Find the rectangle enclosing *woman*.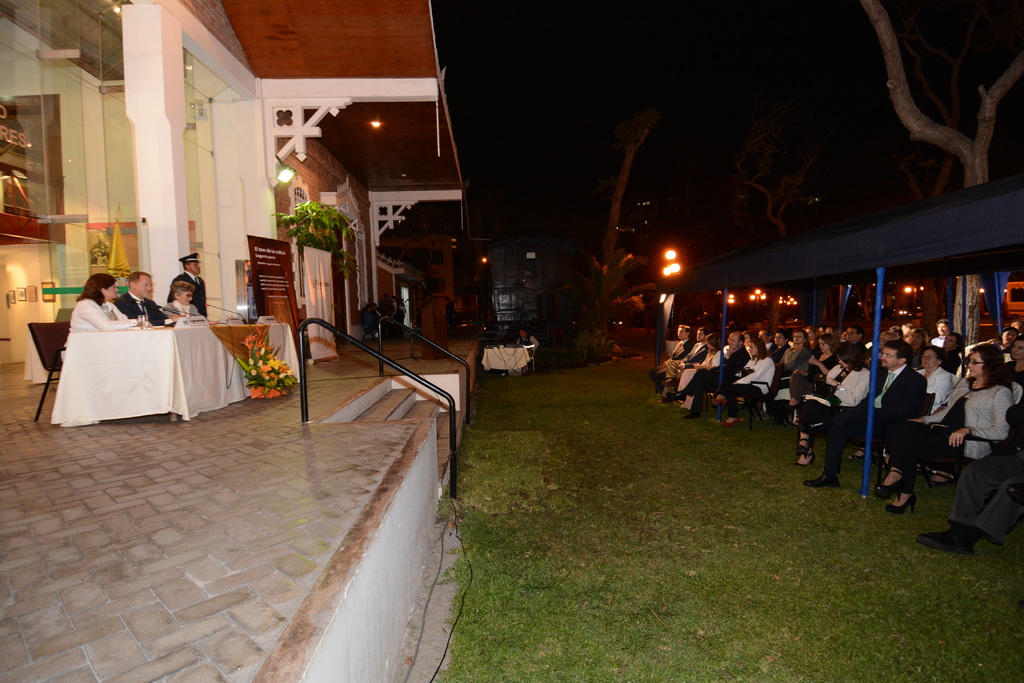
left=164, top=282, right=201, bottom=321.
